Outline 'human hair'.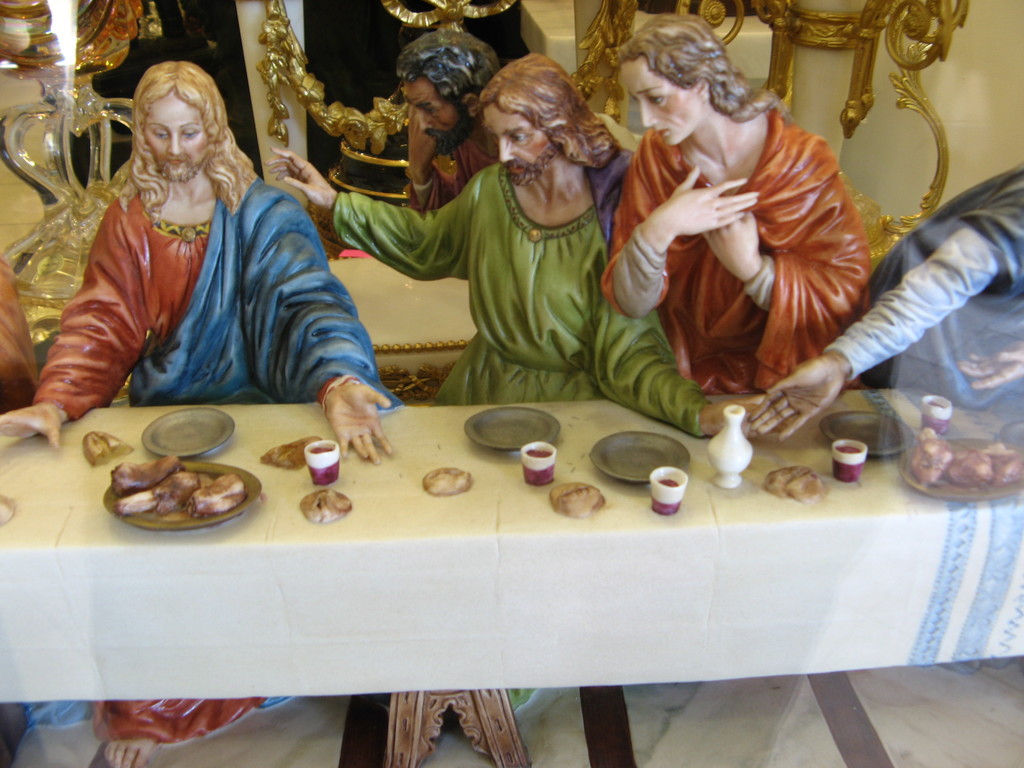
Outline: Rect(398, 26, 504, 119).
